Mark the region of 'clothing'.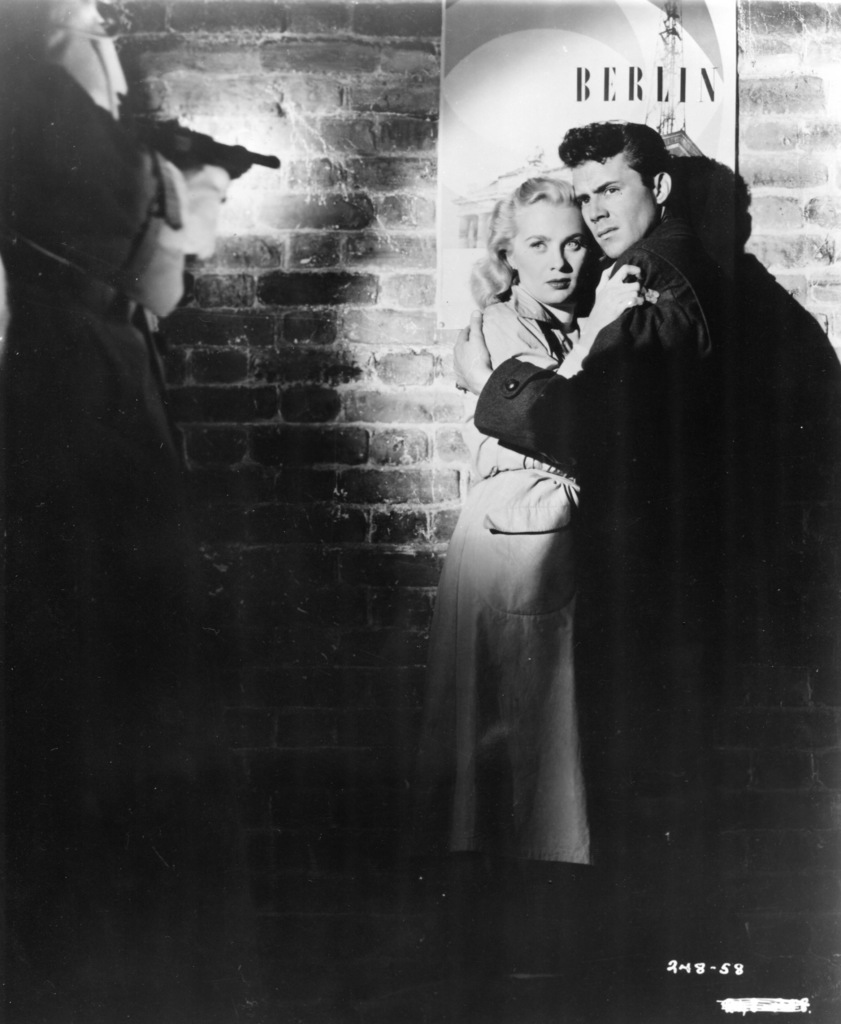
Region: rect(394, 279, 613, 867).
